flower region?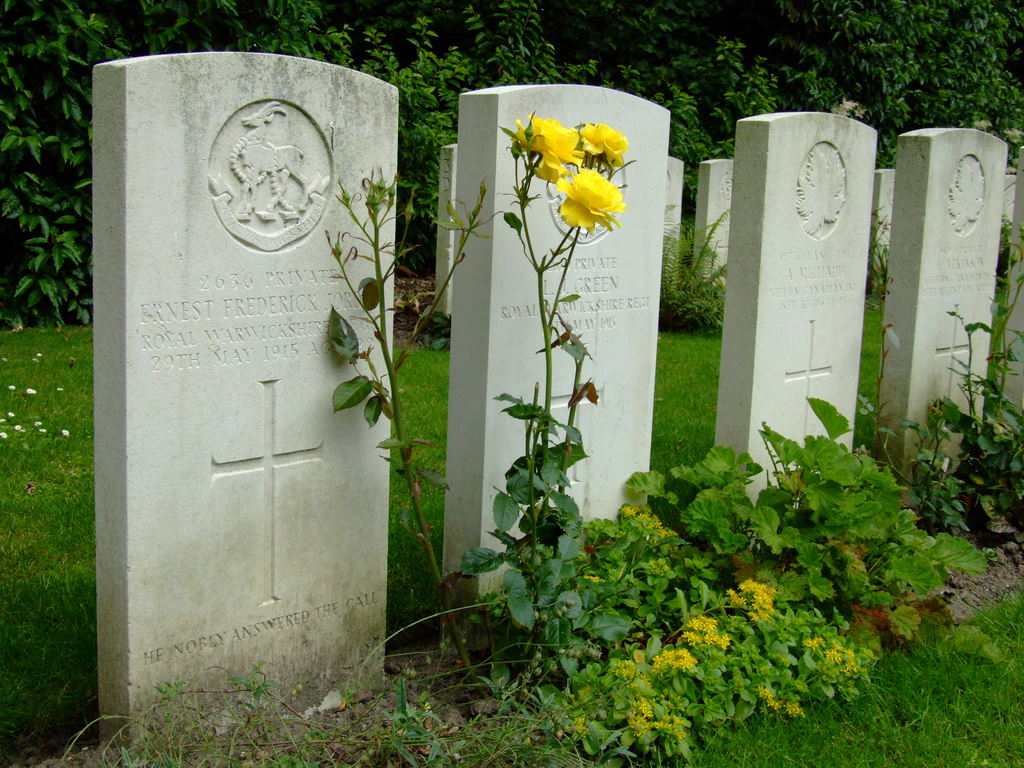
[29,352,41,363]
